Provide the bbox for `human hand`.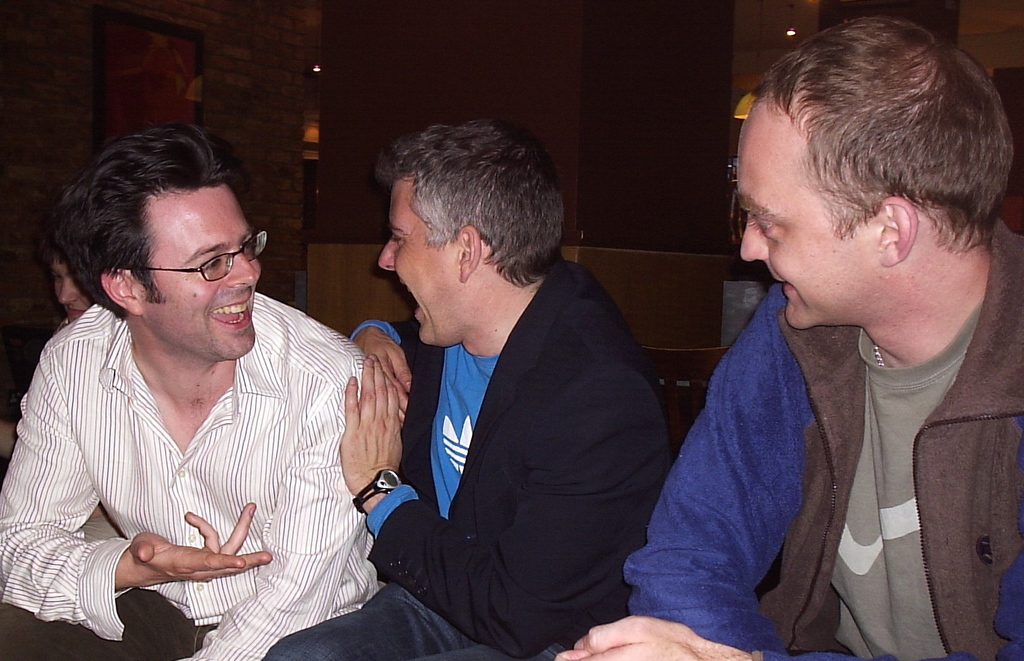
bbox=[351, 330, 415, 429].
